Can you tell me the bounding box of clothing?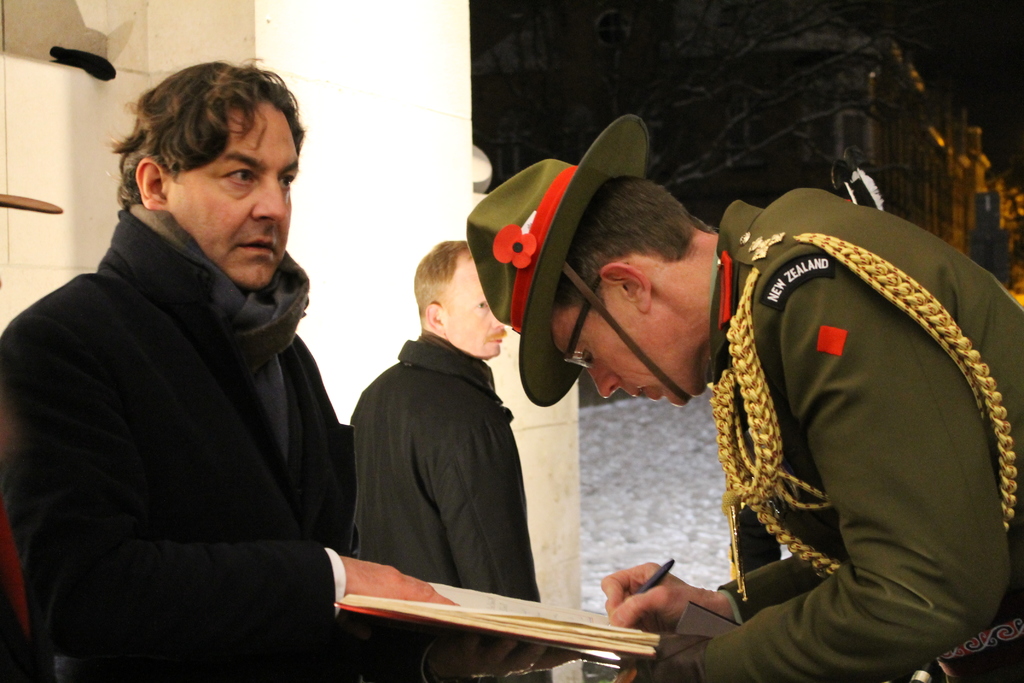
13 193 332 682.
